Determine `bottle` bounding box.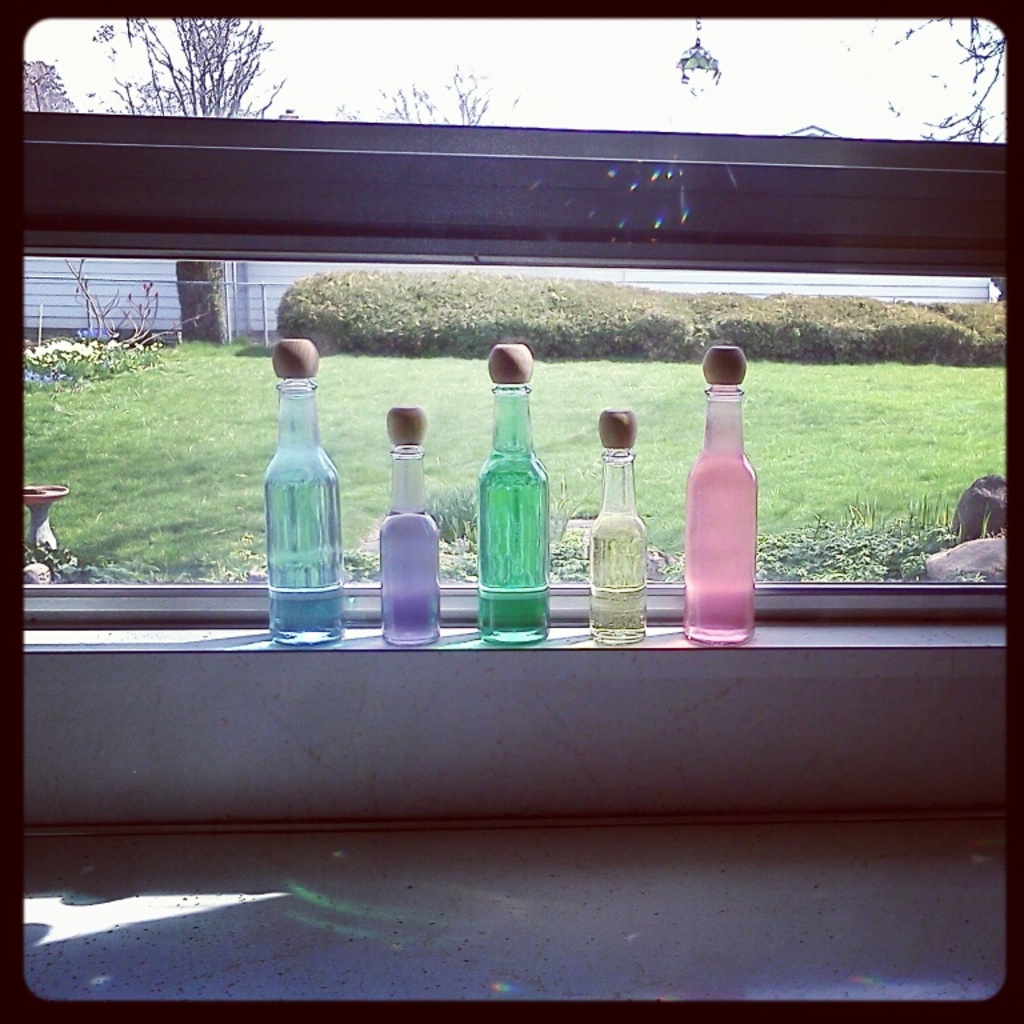
Determined: 660, 337, 765, 641.
